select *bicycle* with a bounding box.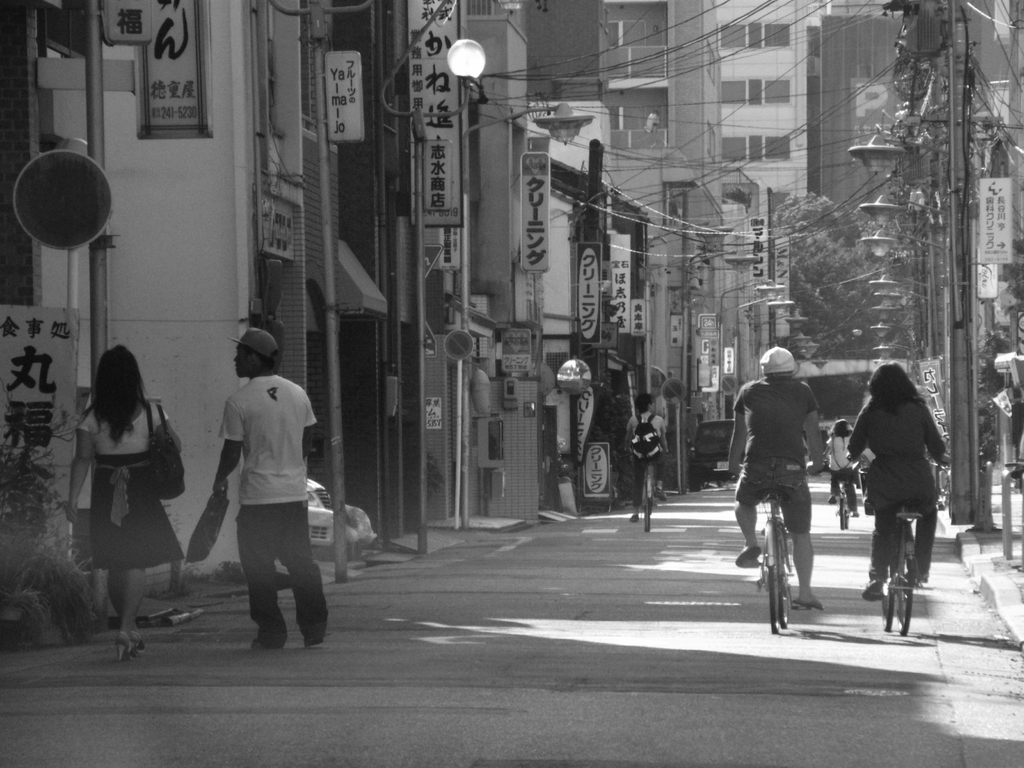
BBox(621, 440, 666, 531).
